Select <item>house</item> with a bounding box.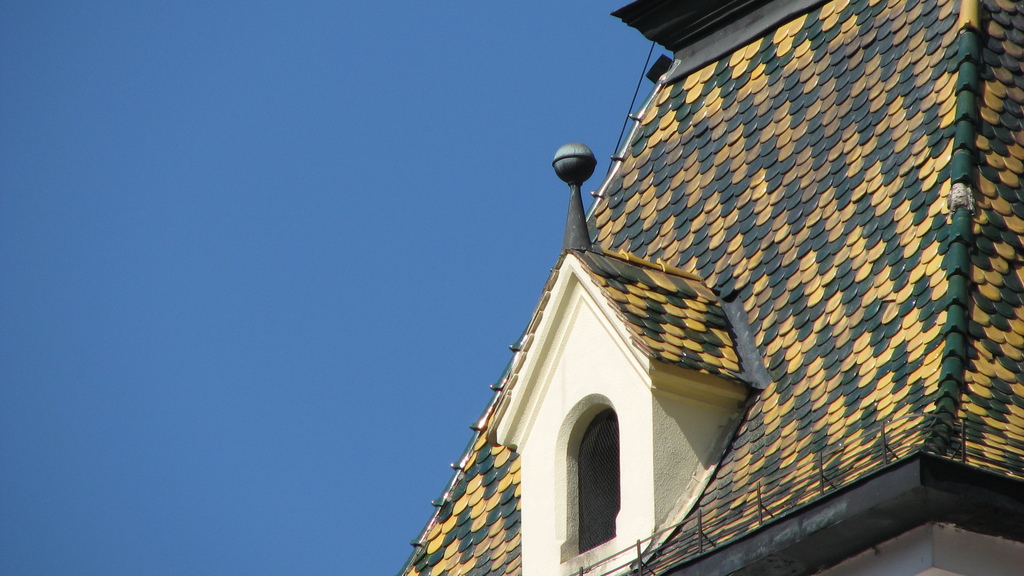
pyautogui.locateOnScreen(397, 0, 1023, 575).
